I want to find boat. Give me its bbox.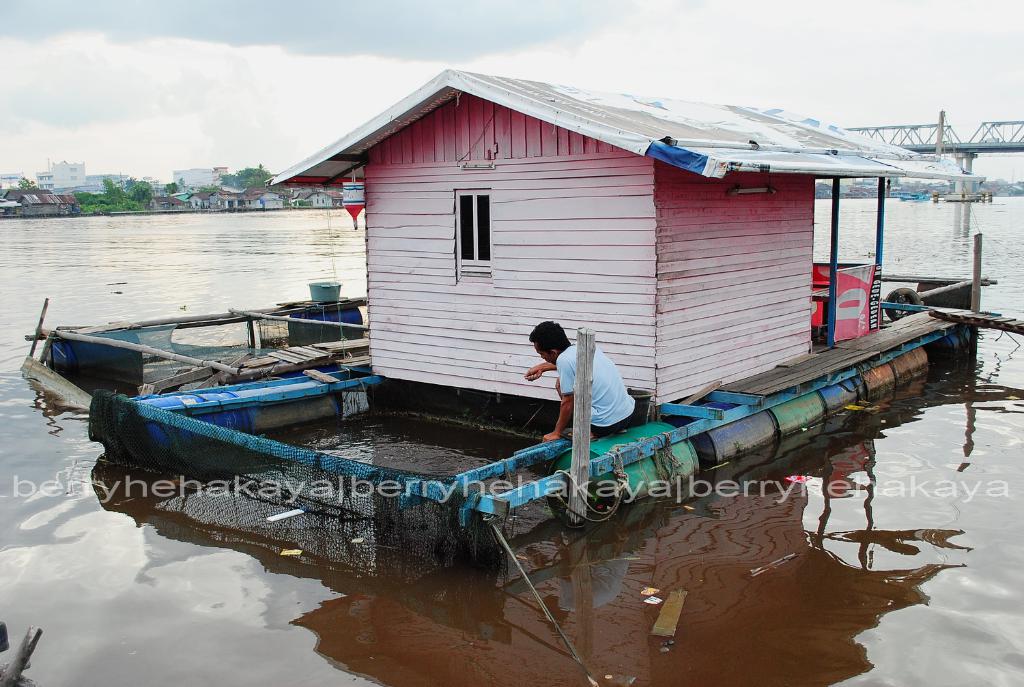
(x1=889, y1=185, x2=934, y2=203).
